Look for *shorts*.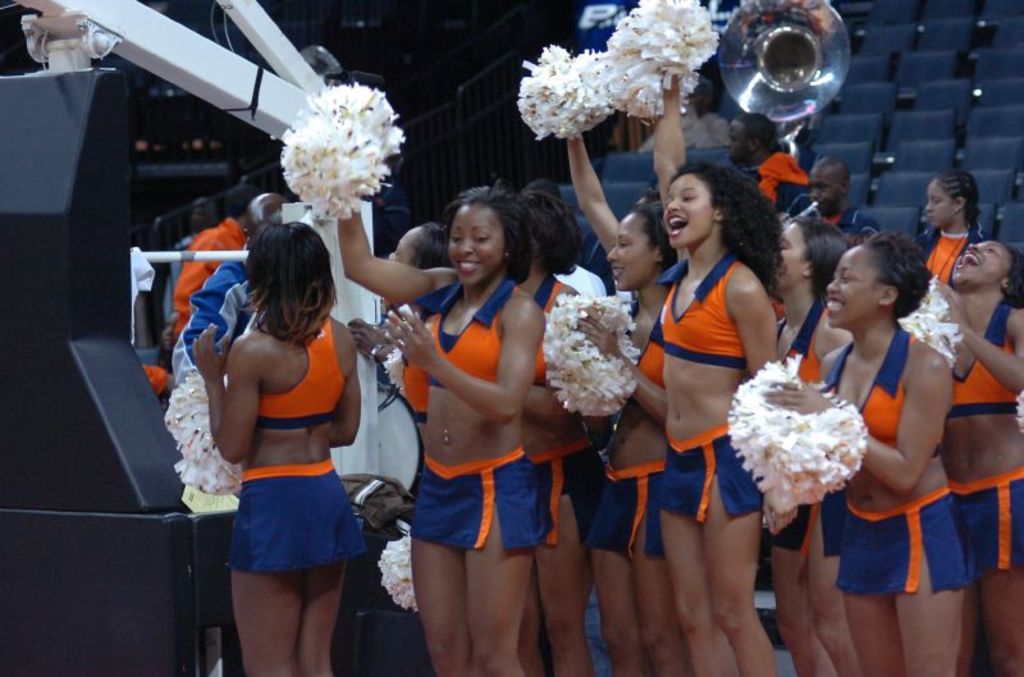
Found: 664/421/759/526.
